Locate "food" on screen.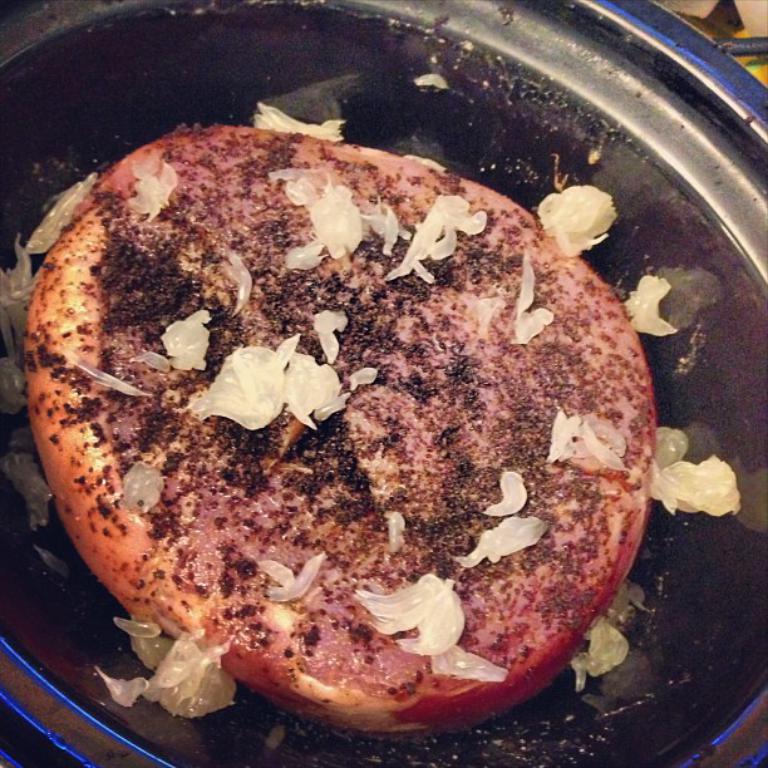
On screen at Rect(120, 97, 432, 163).
